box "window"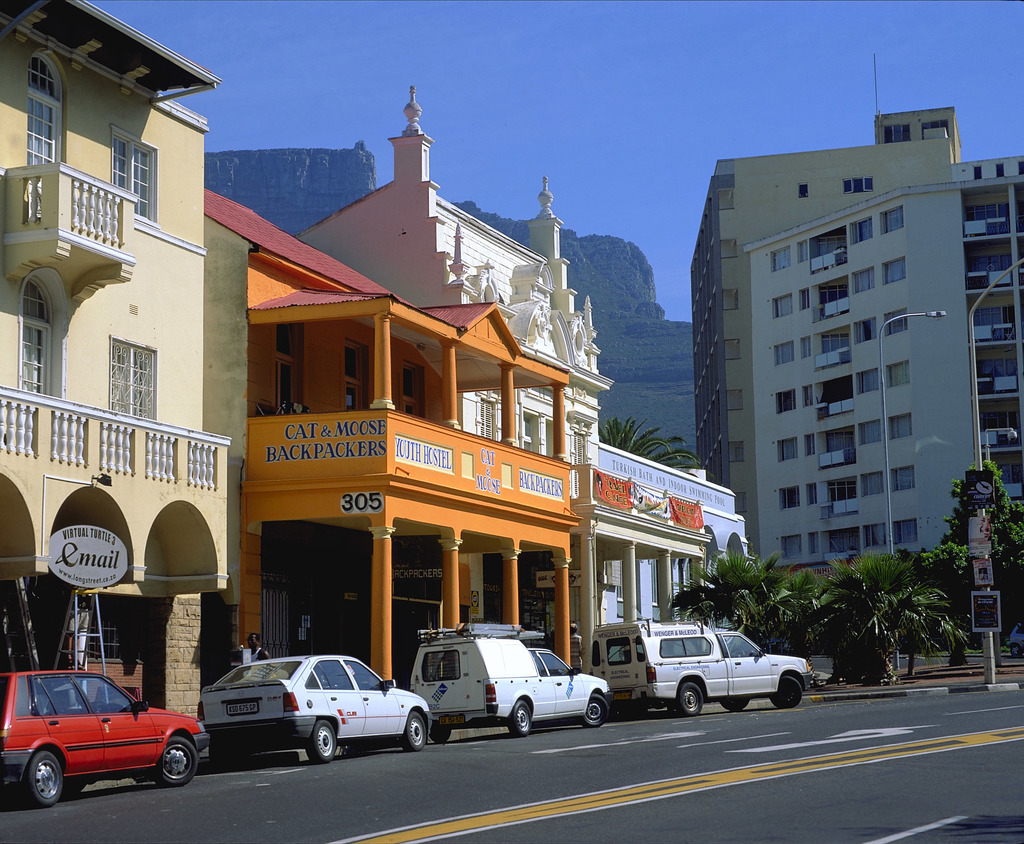
<region>806, 480, 820, 507</region>
